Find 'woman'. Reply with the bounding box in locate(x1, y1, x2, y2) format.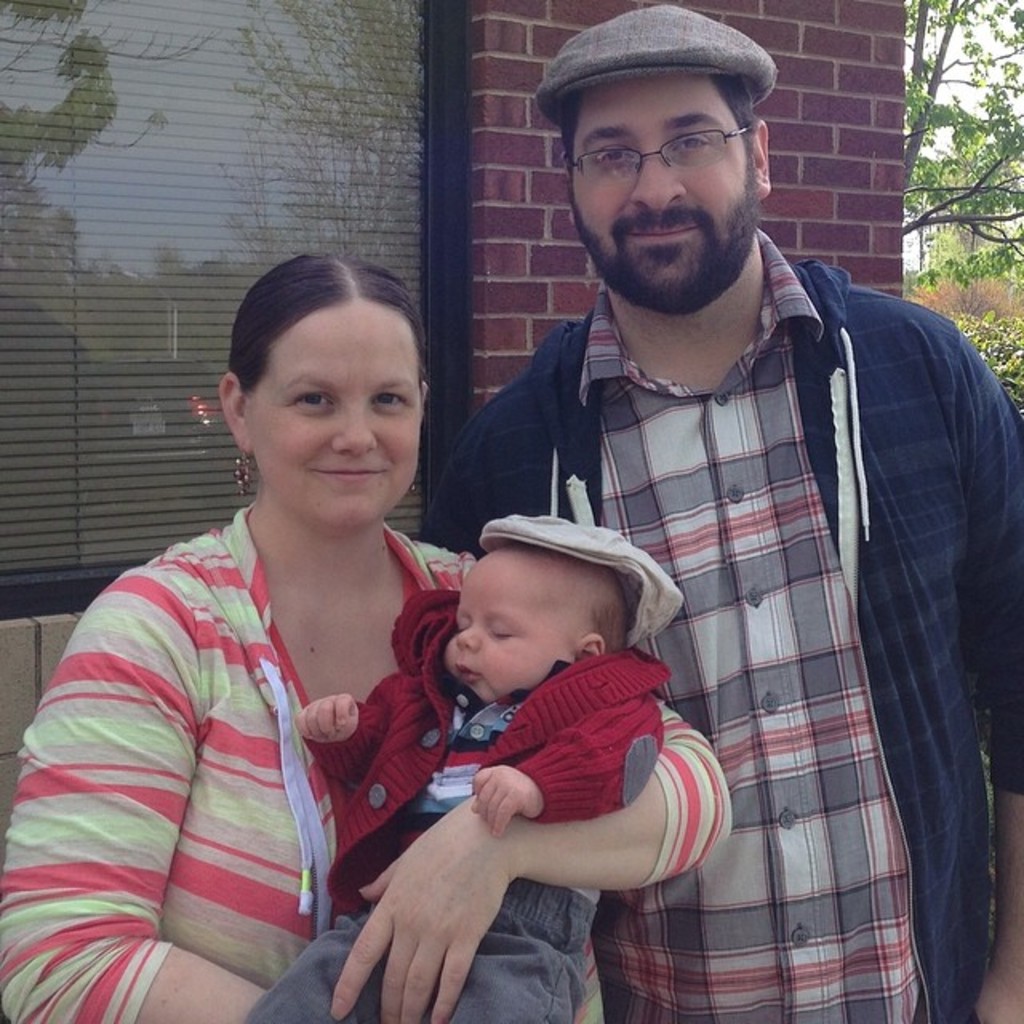
locate(0, 248, 731, 1022).
